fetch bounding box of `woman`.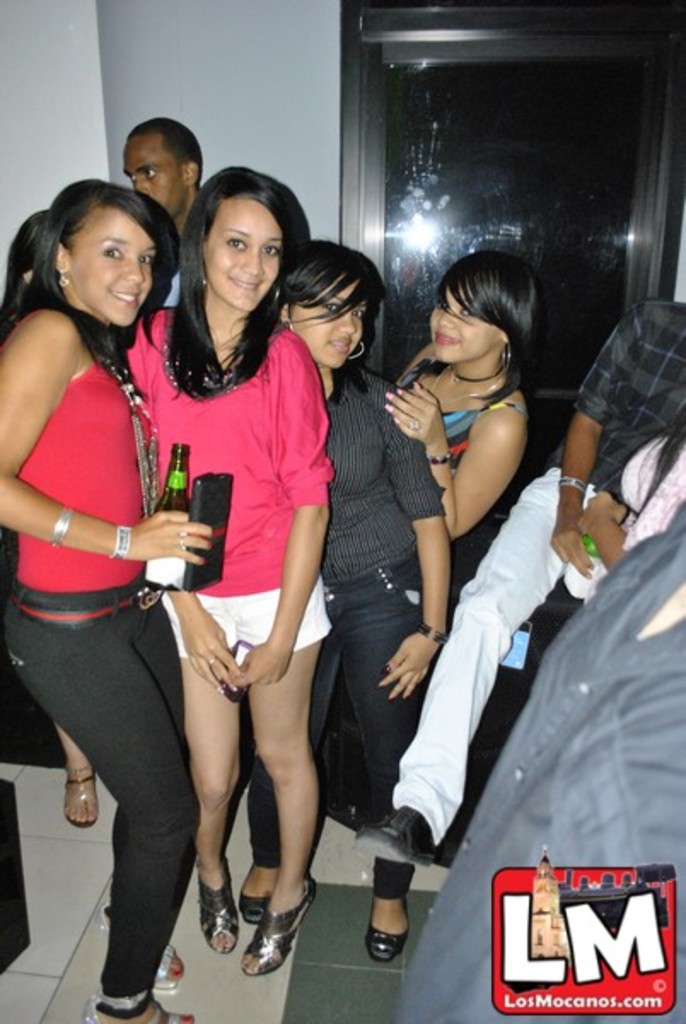
Bbox: region(0, 176, 215, 1022).
